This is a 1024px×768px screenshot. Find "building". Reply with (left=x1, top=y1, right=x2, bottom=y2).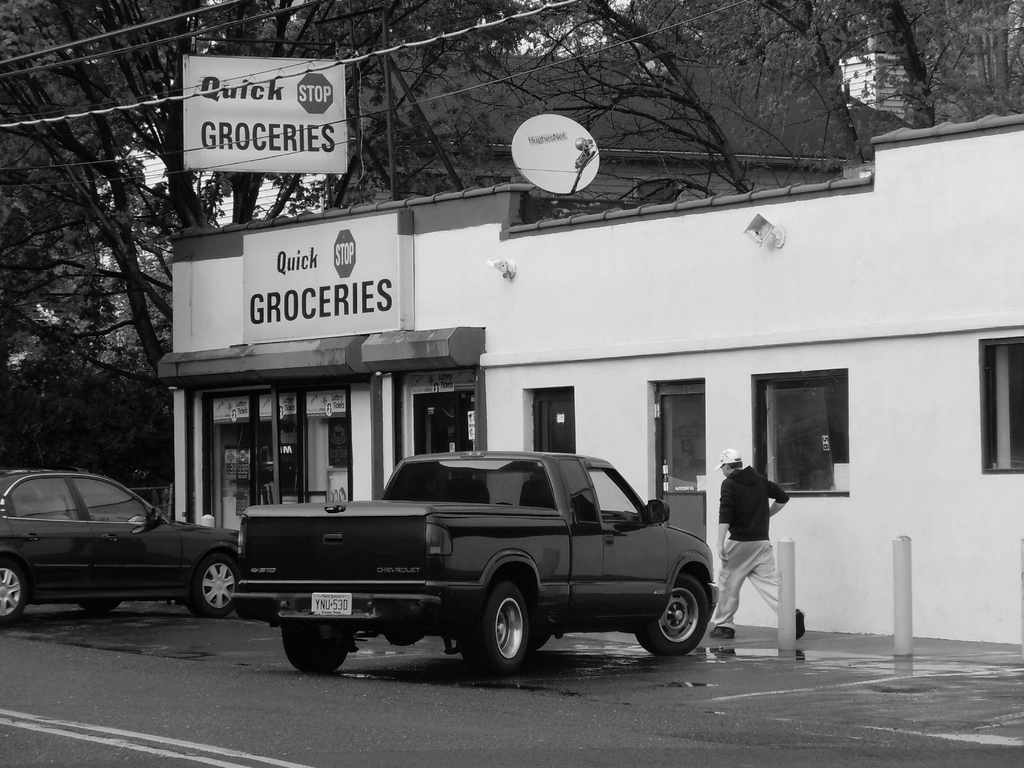
(left=161, top=111, right=1023, bottom=650).
